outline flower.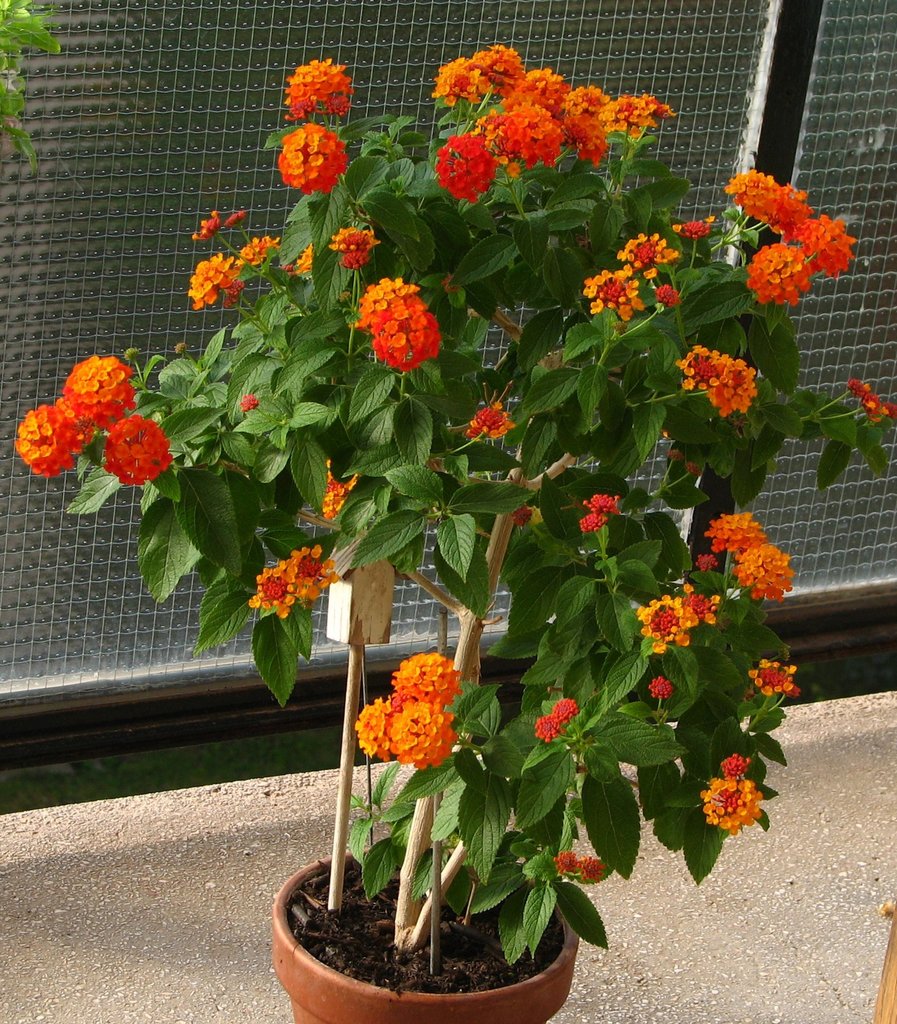
Outline: box=[654, 273, 683, 303].
